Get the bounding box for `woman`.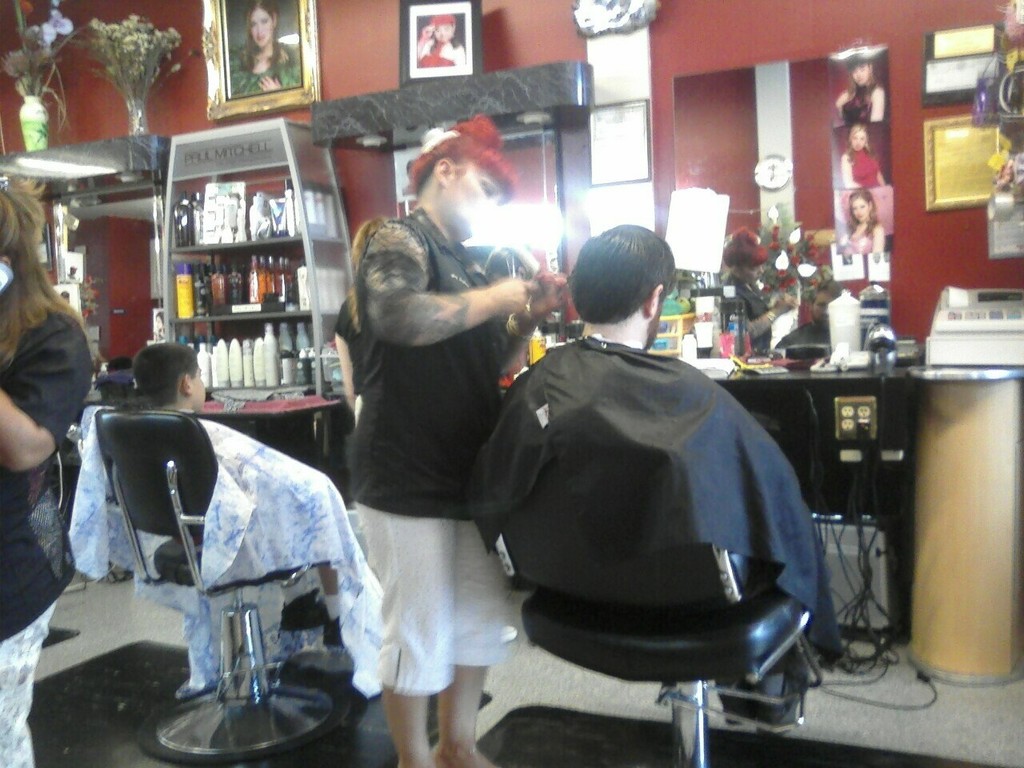
{"x1": 834, "y1": 46, "x2": 887, "y2": 126}.
